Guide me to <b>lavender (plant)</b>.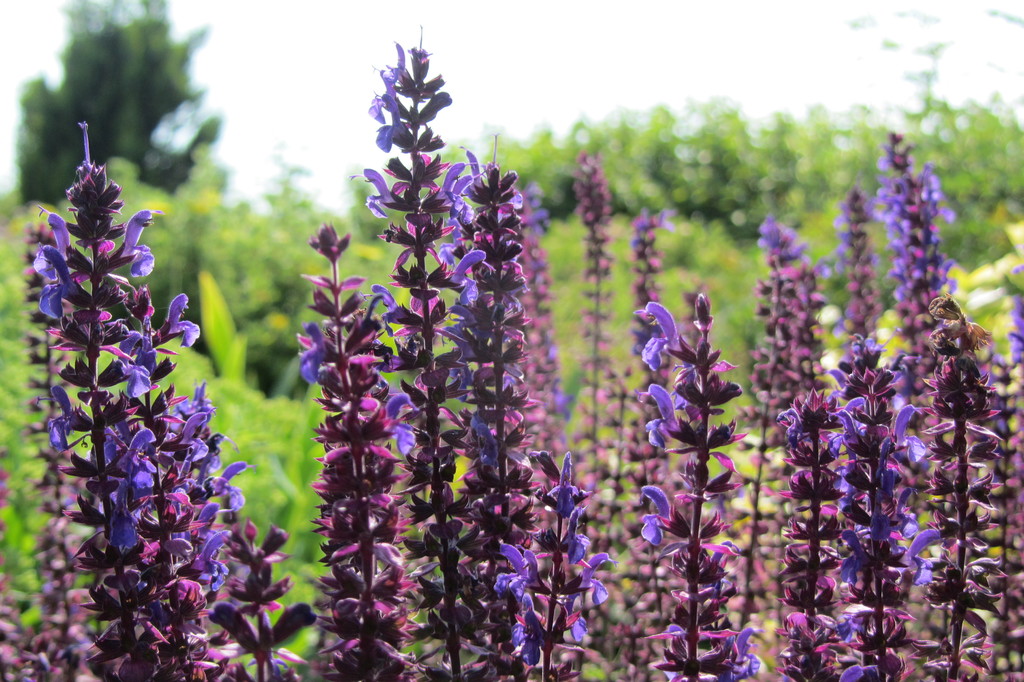
Guidance: crop(617, 290, 692, 681).
